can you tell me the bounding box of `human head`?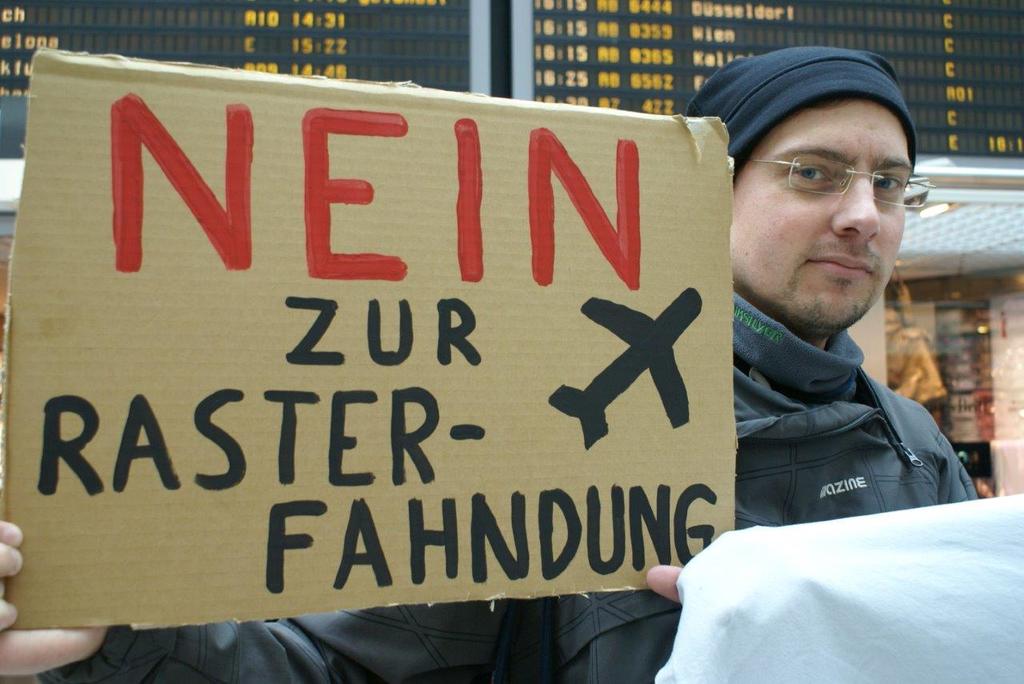
[x1=703, y1=27, x2=937, y2=339].
